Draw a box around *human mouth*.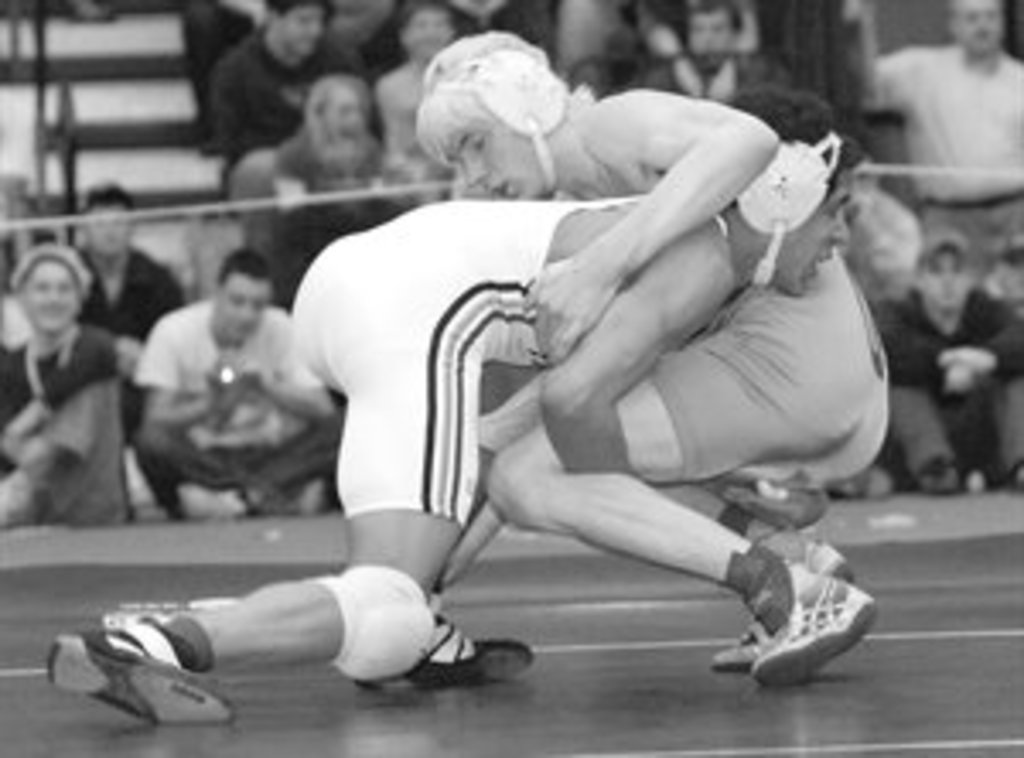
crop(488, 181, 515, 201).
